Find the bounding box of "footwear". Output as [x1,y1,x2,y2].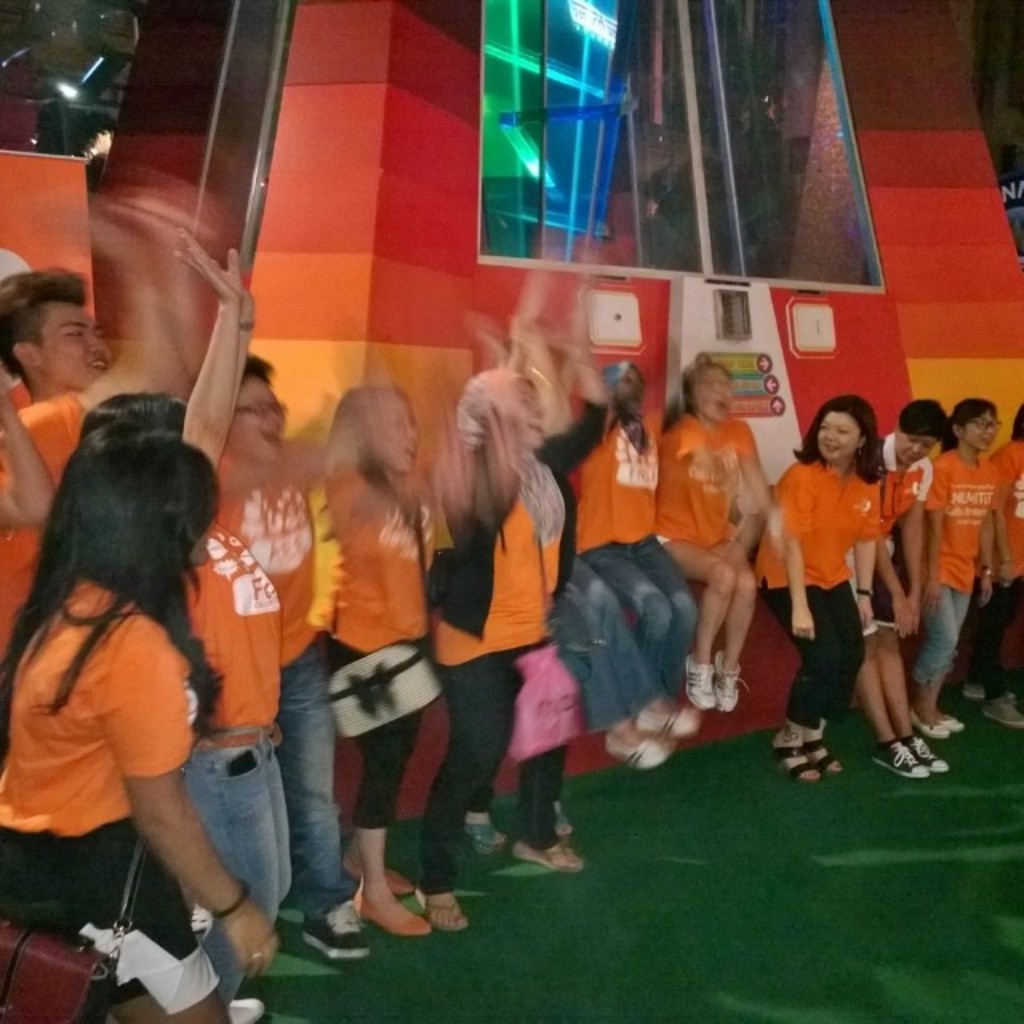
[347,883,429,930].
